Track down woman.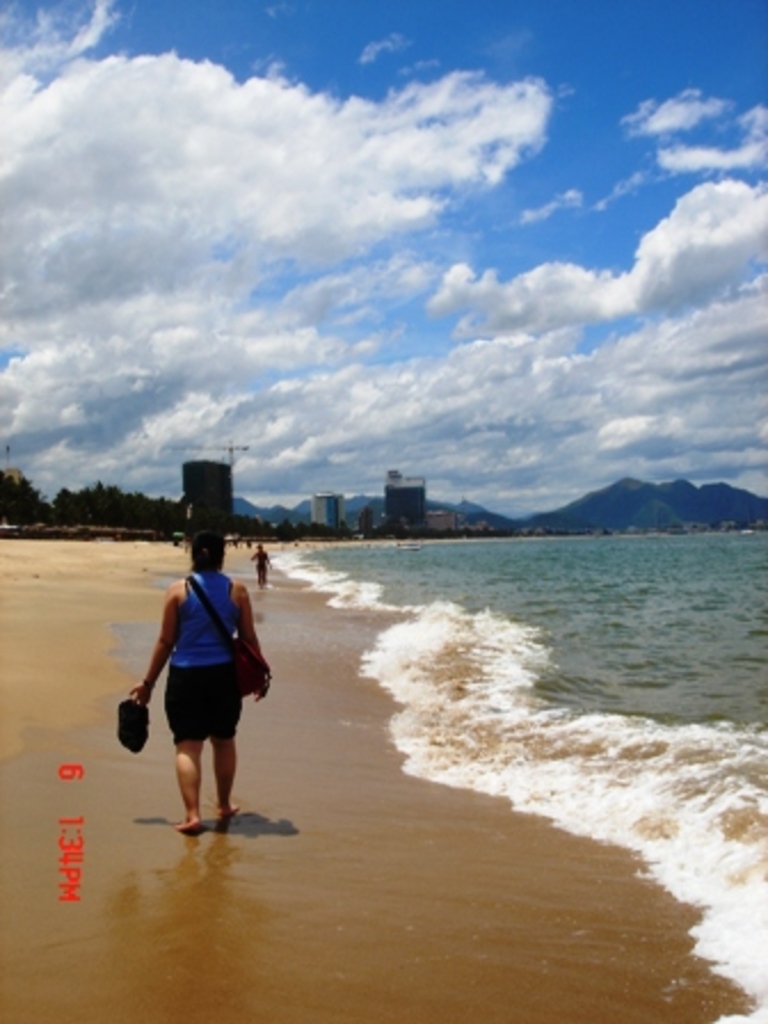
Tracked to x1=128, y1=521, x2=272, y2=825.
